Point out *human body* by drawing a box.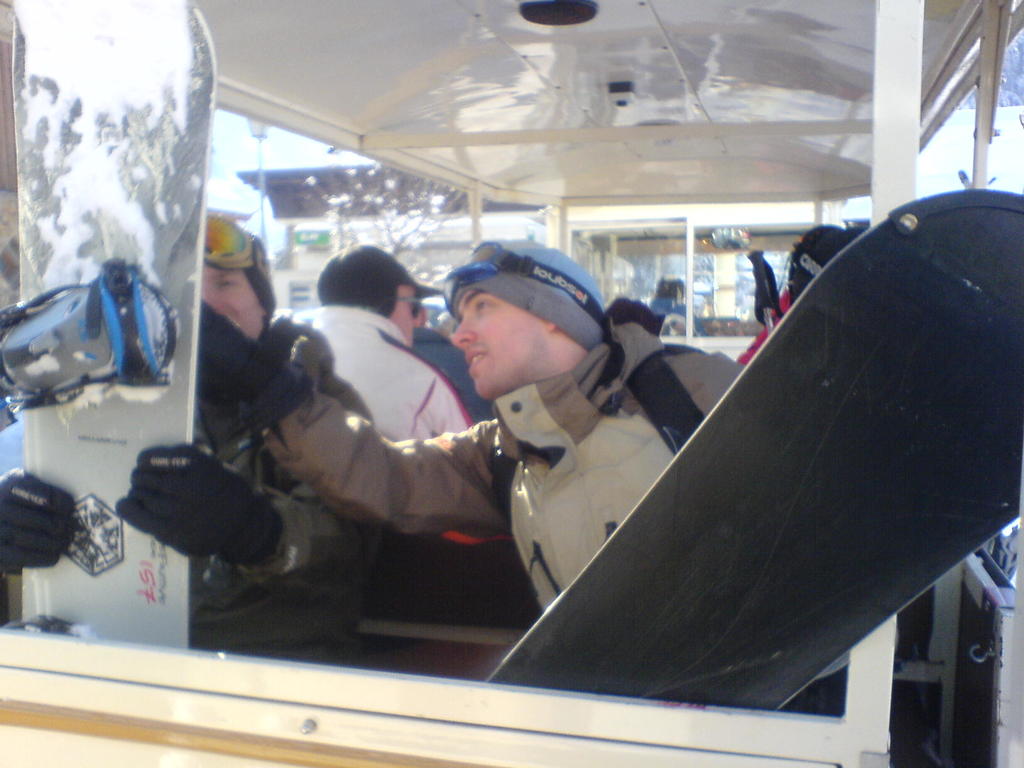
x1=279 y1=312 x2=484 y2=450.
